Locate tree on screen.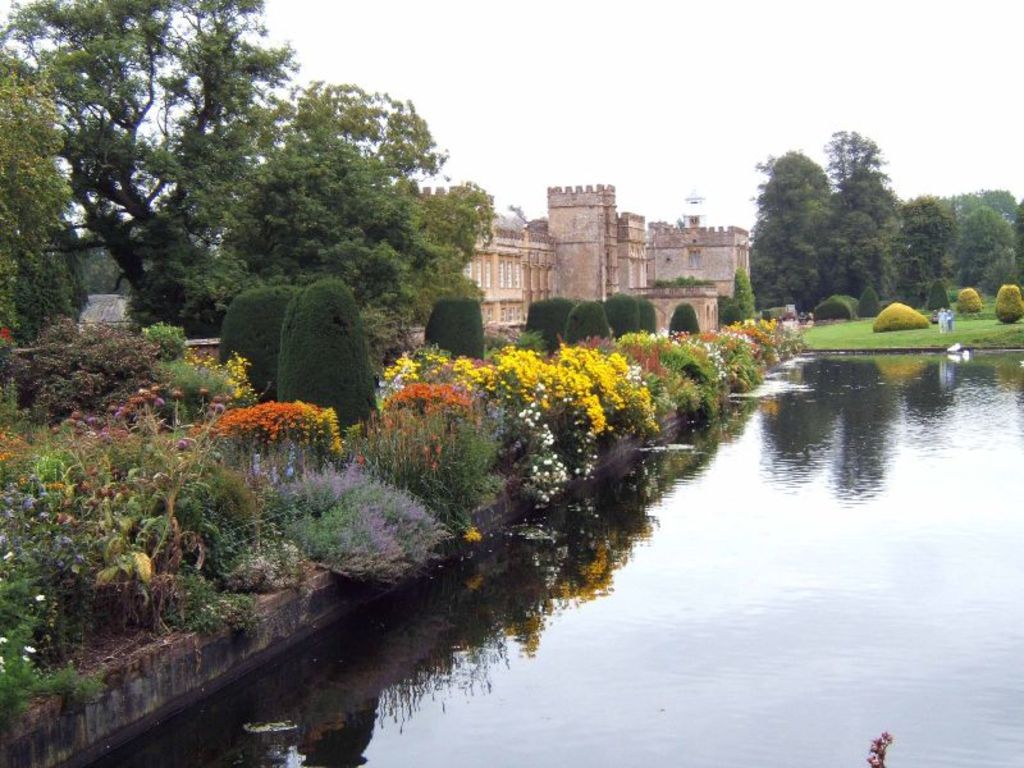
On screen at [left=836, top=178, right=895, bottom=237].
